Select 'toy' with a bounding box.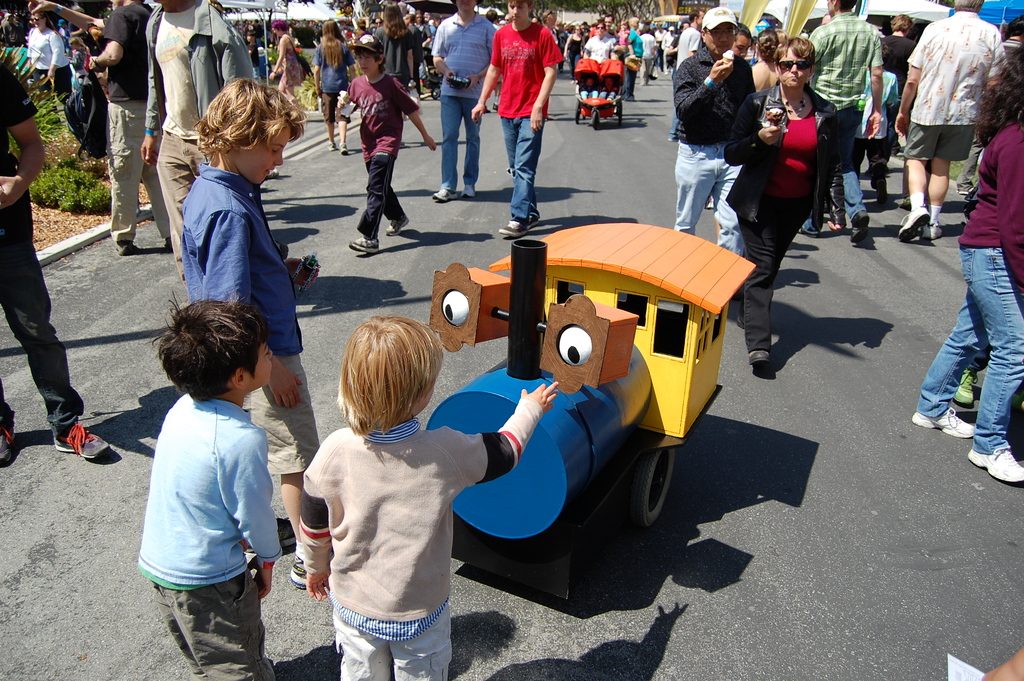
box=[573, 58, 624, 129].
